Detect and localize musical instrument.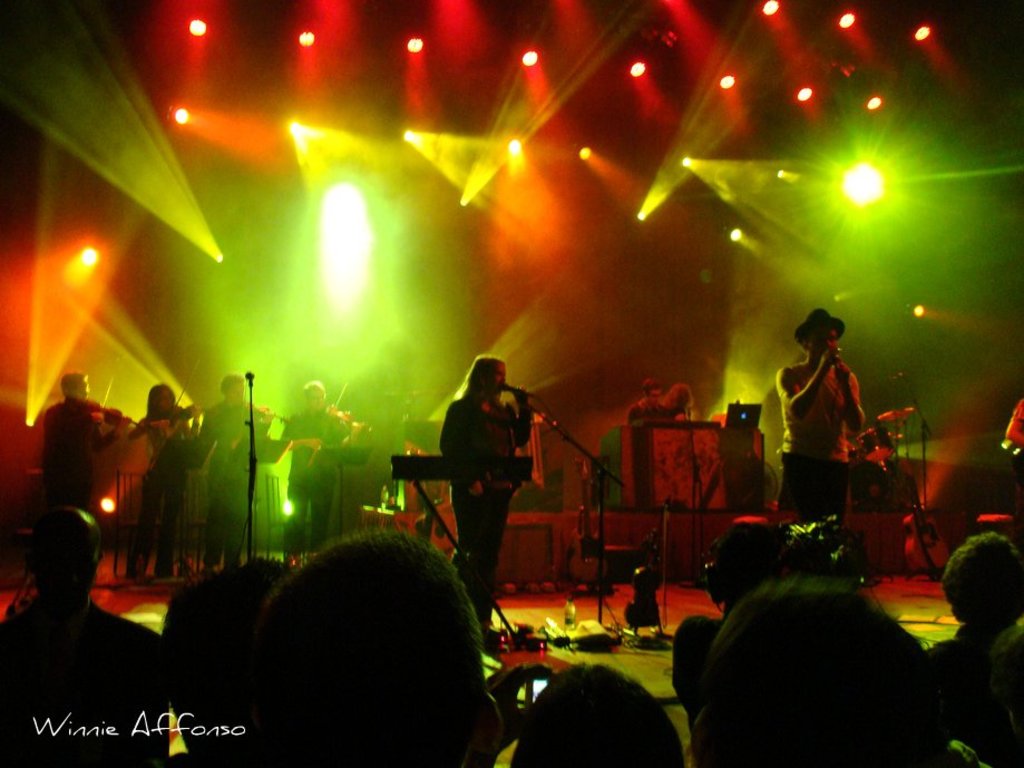
Localized at {"x1": 147, "y1": 360, "x2": 227, "y2": 458}.
